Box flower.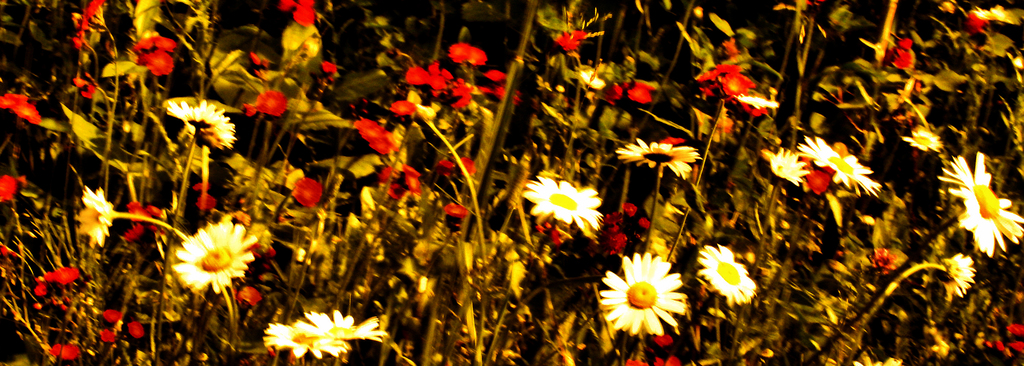
(x1=795, y1=135, x2=883, y2=198).
